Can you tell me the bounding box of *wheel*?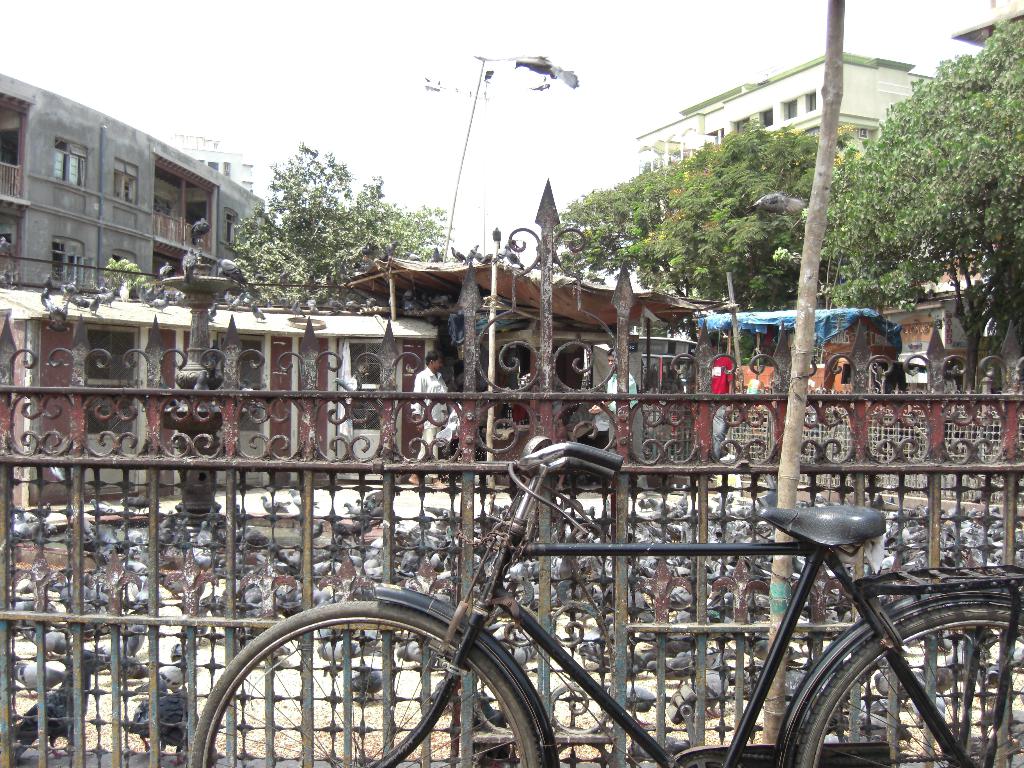
pyautogui.locateOnScreen(190, 598, 545, 767).
